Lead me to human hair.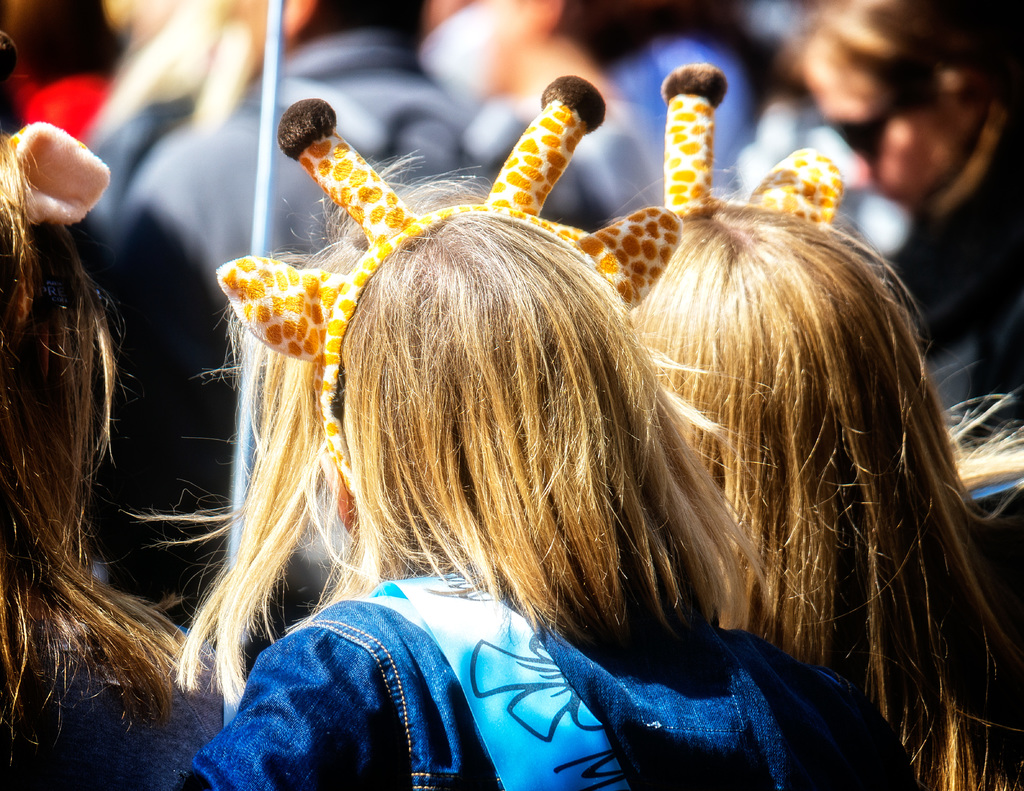
Lead to <bbox>0, 134, 188, 747</bbox>.
